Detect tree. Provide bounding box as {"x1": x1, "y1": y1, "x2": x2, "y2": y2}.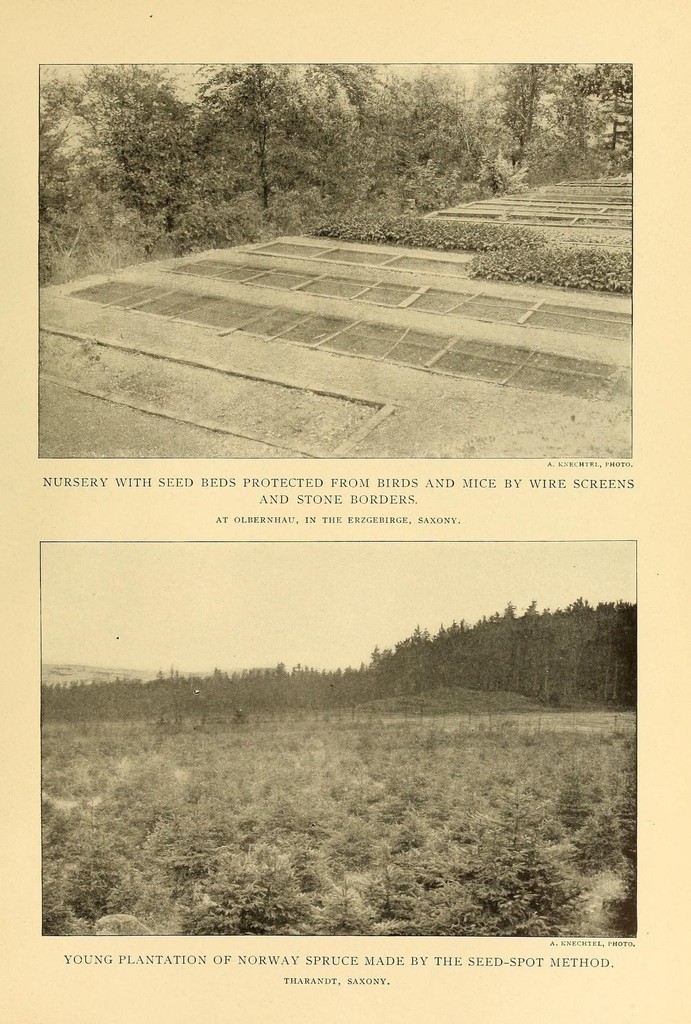
{"x1": 209, "y1": 52, "x2": 314, "y2": 252}.
